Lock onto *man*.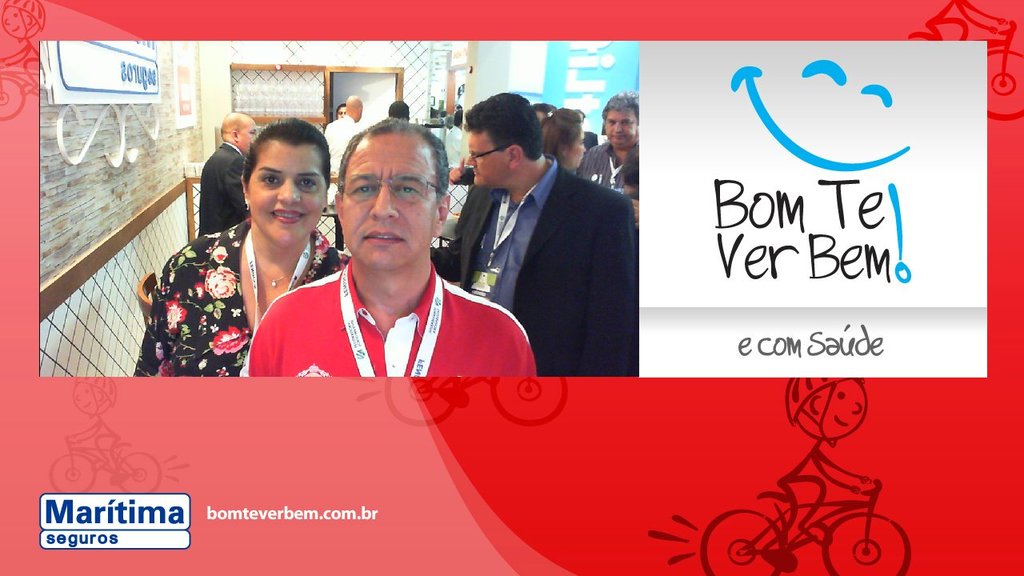
Locked: [x1=197, y1=112, x2=258, y2=238].
